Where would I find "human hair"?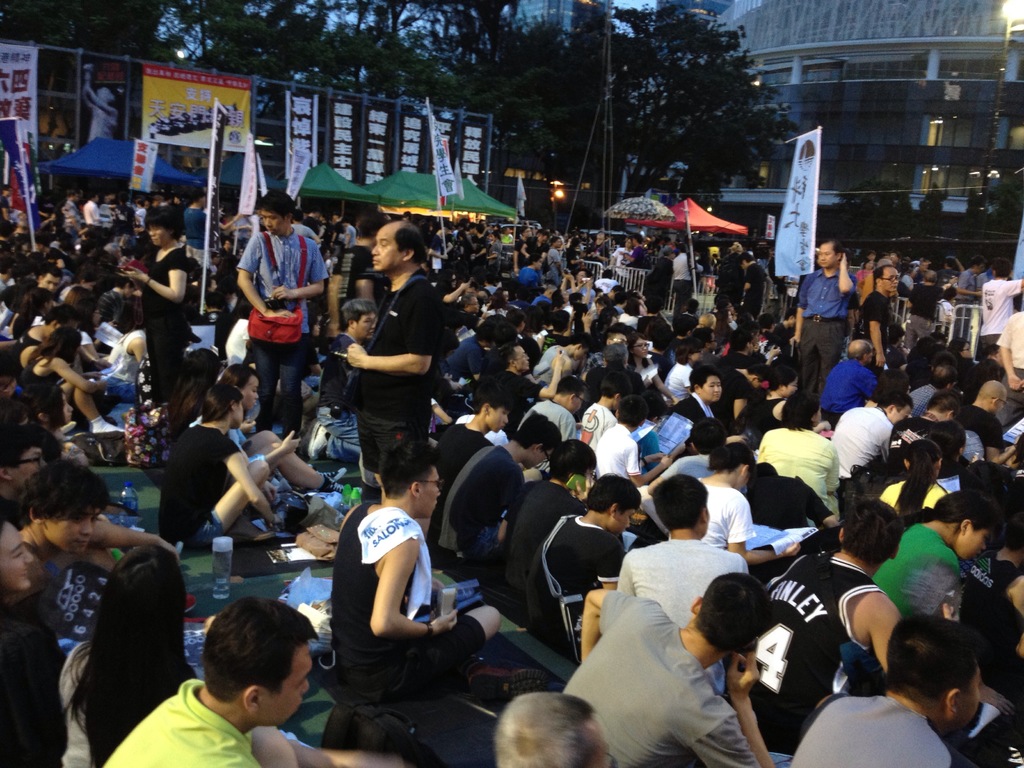
At {"x1": 604, "y1": 341, "x2": 628, "y2": 369}.
